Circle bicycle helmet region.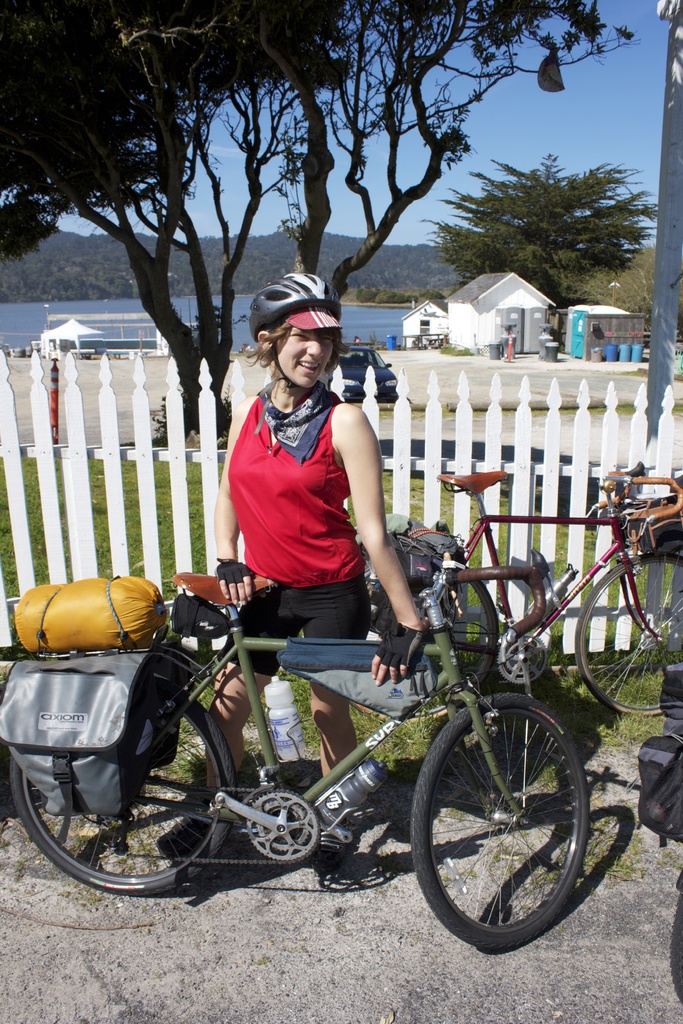
Region: <box>248,274,343,333</box>.
